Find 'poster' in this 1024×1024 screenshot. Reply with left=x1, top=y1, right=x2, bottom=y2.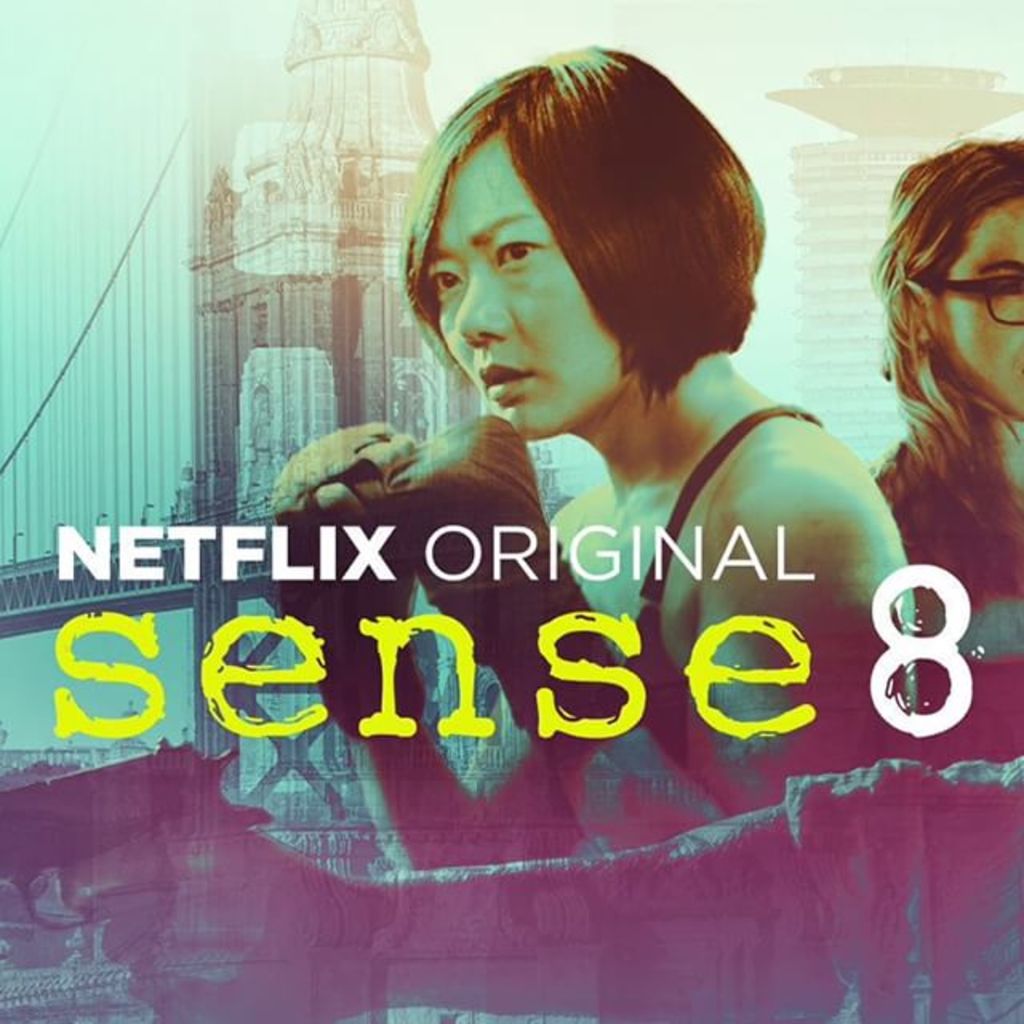
left=0, top=0, right=1022, bottom=1022.
